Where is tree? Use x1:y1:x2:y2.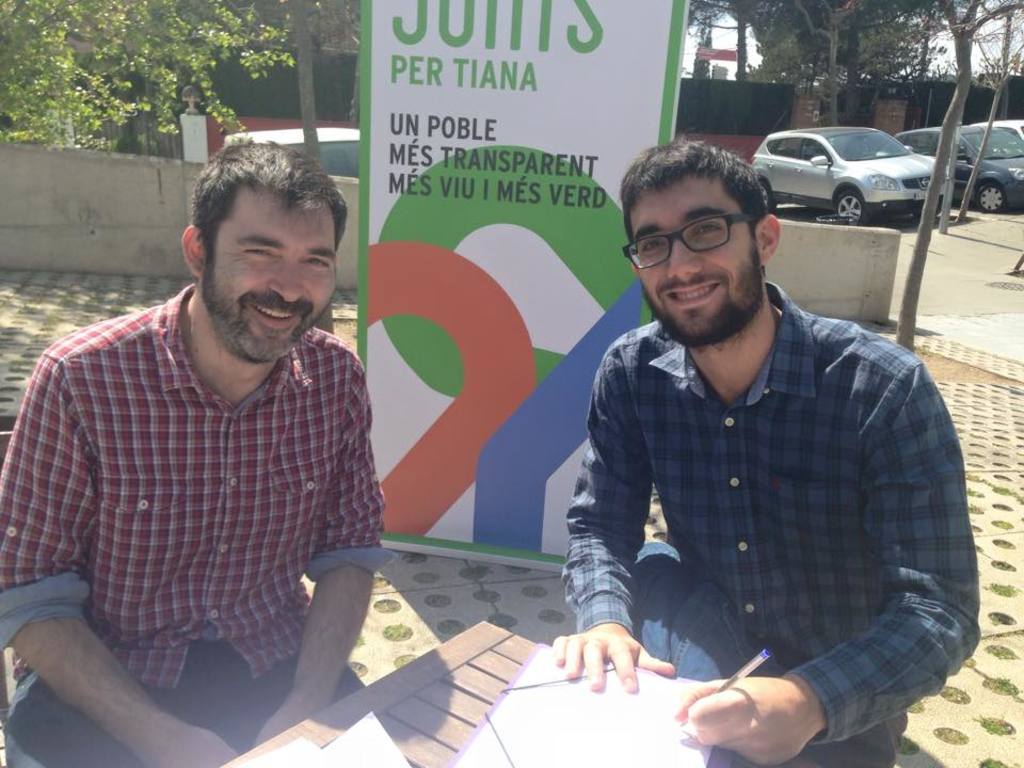
913:0:1023:359.
